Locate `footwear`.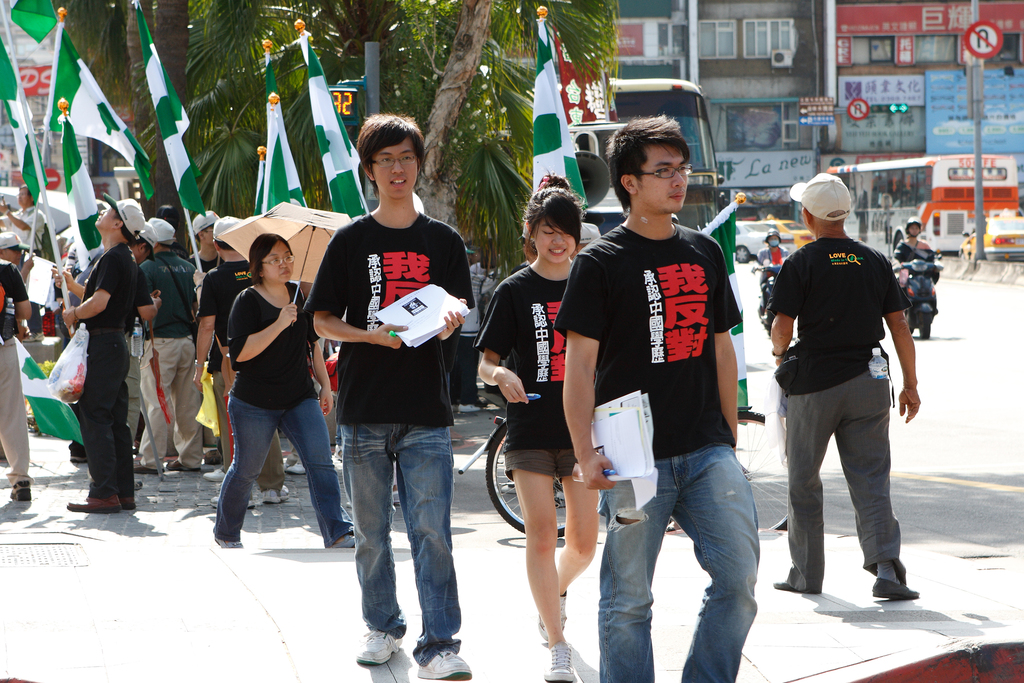
Bounding box: (left=134, top=458, right=160, bottom=474).
